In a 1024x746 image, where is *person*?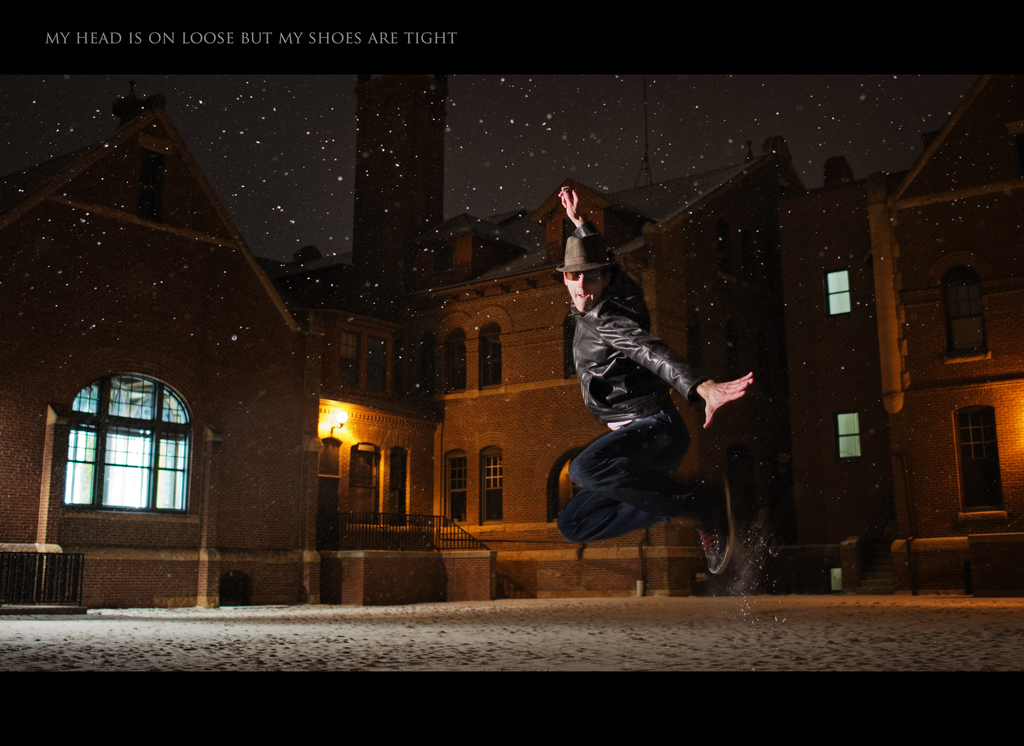
[x1=545, y1=191, x2=735, y2=587].
